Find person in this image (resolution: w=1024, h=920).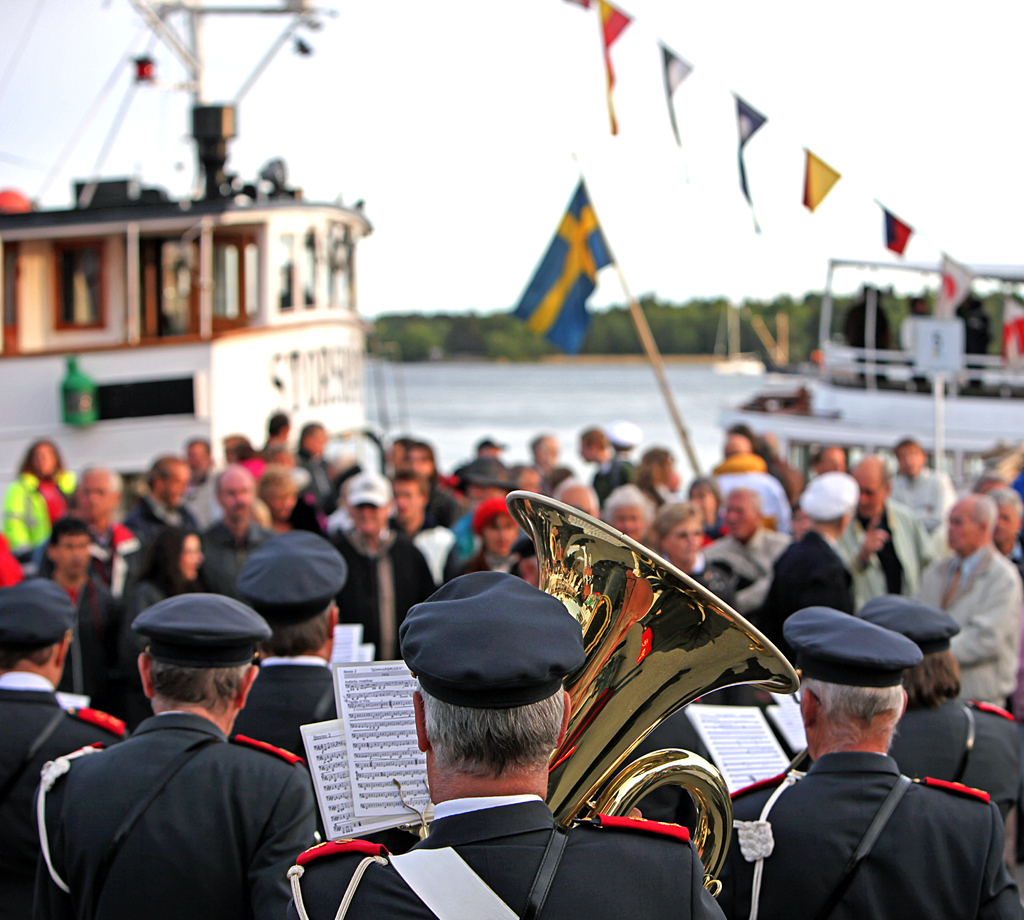
pyautogui.locateOnScreen(390, 470, 444, 532).
